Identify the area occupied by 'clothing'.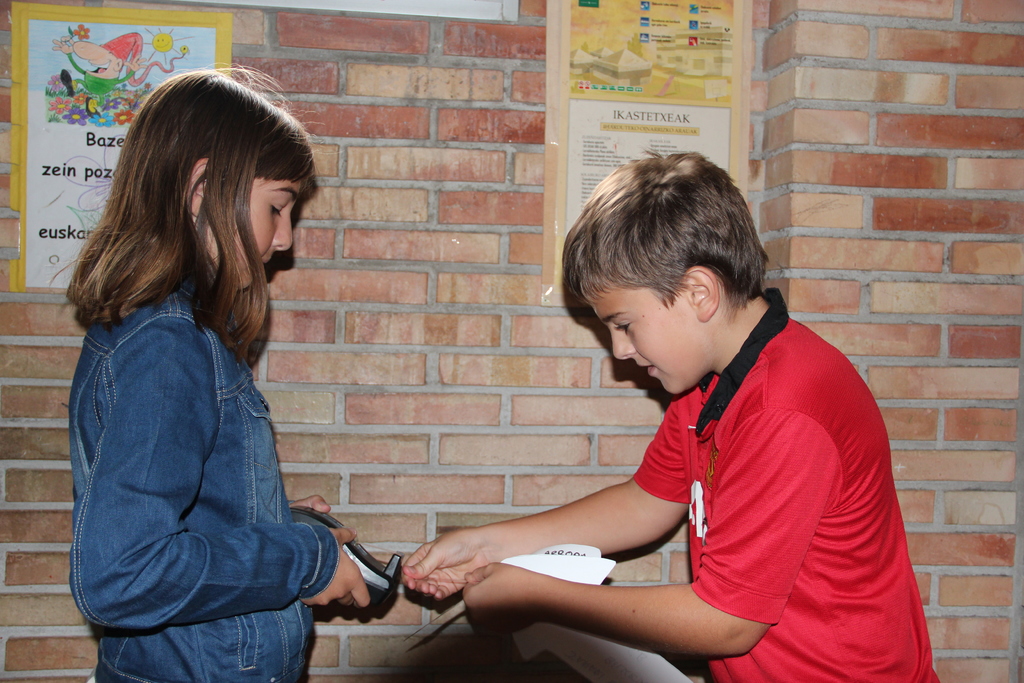
Area: bbox=[632, 288, 940, 682].
